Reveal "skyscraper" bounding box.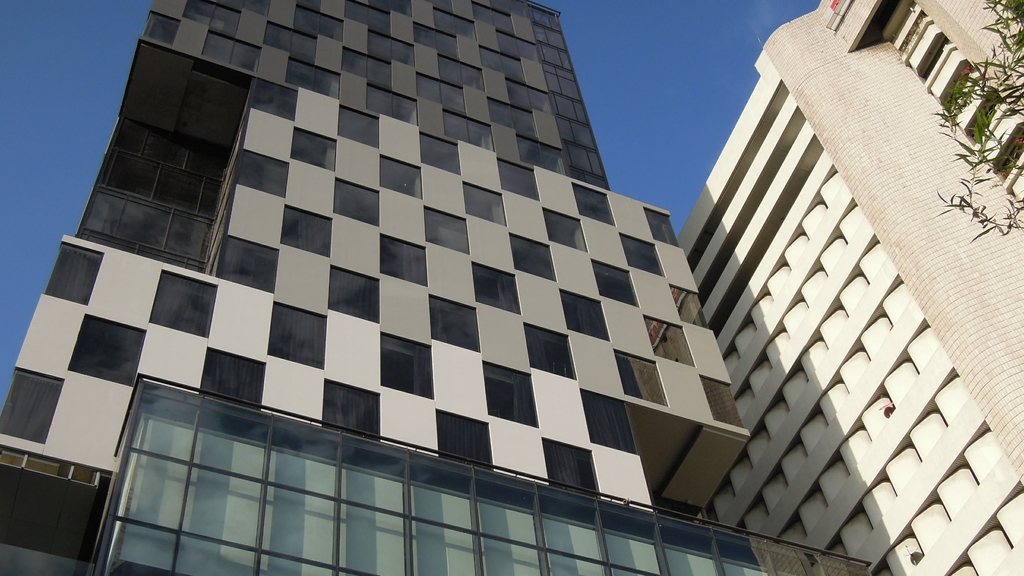
Revealed: <box>669,0,1023,575</box>.
